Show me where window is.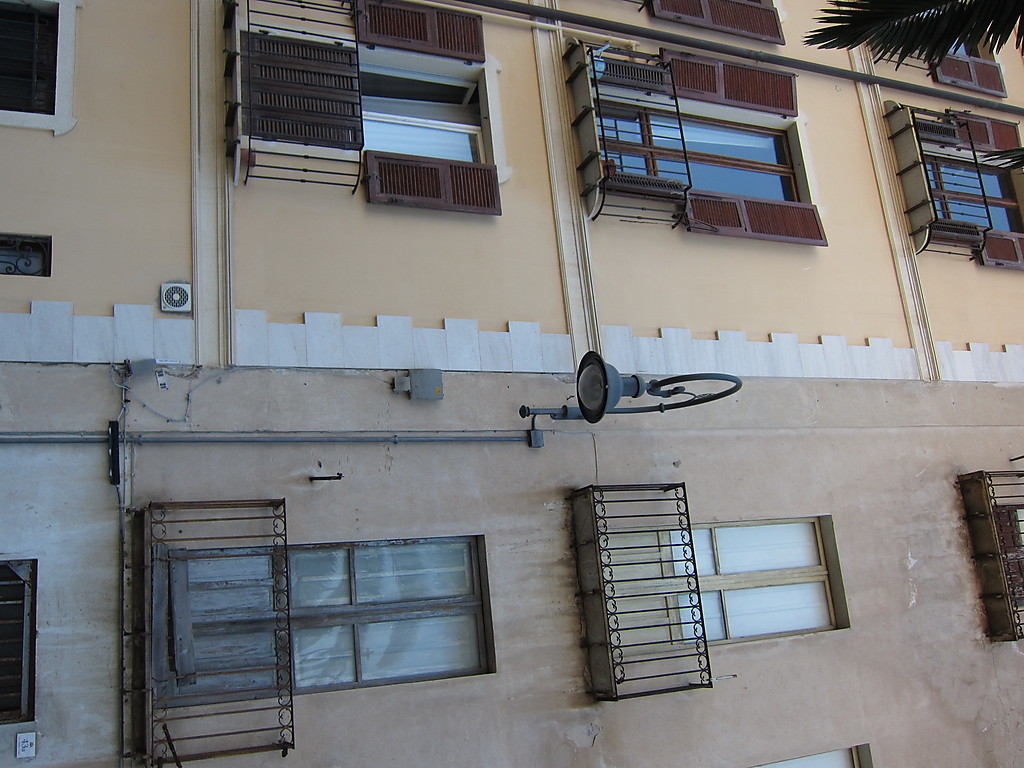
window is at Rect(182, 529, 511, 696).
